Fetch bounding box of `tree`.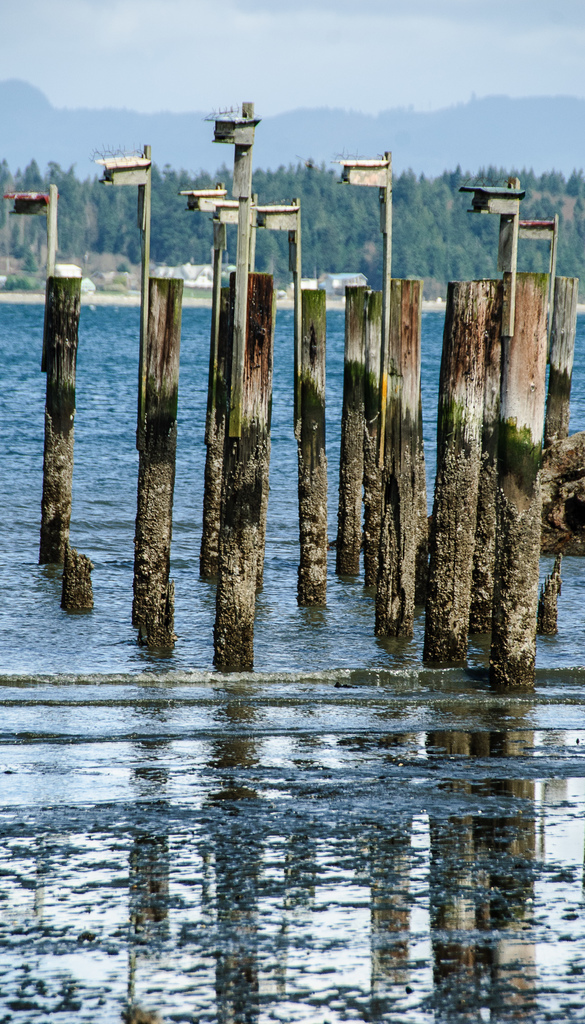
Bbox: 515,196,557,269.
